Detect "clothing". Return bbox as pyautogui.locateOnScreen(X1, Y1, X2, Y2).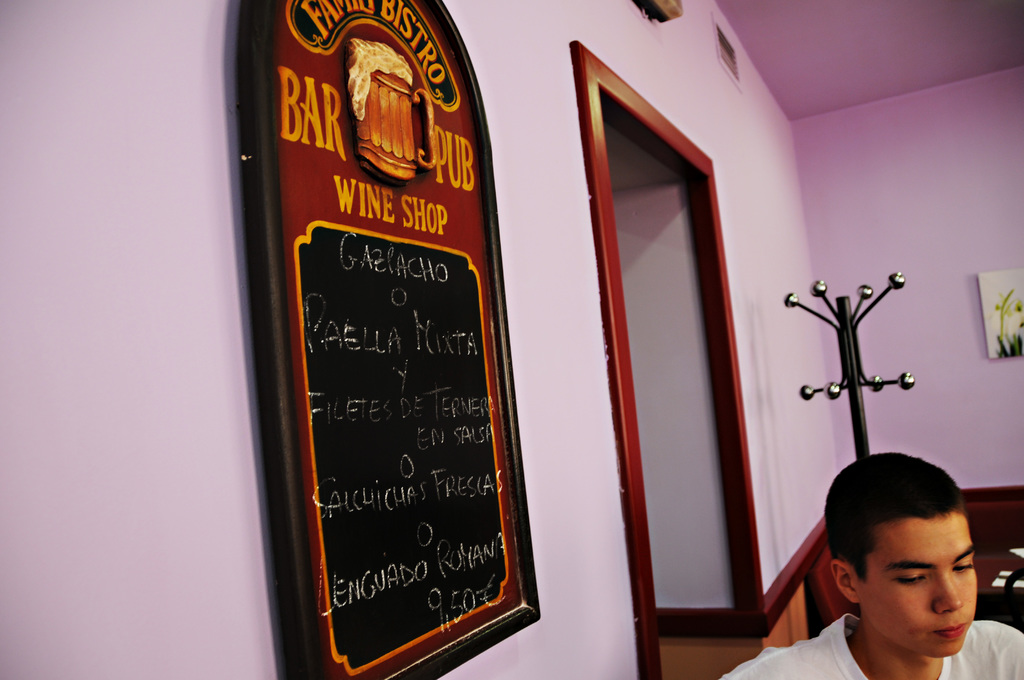
pyautogui.locateOnScreen(719, 612, 1023, 679).
